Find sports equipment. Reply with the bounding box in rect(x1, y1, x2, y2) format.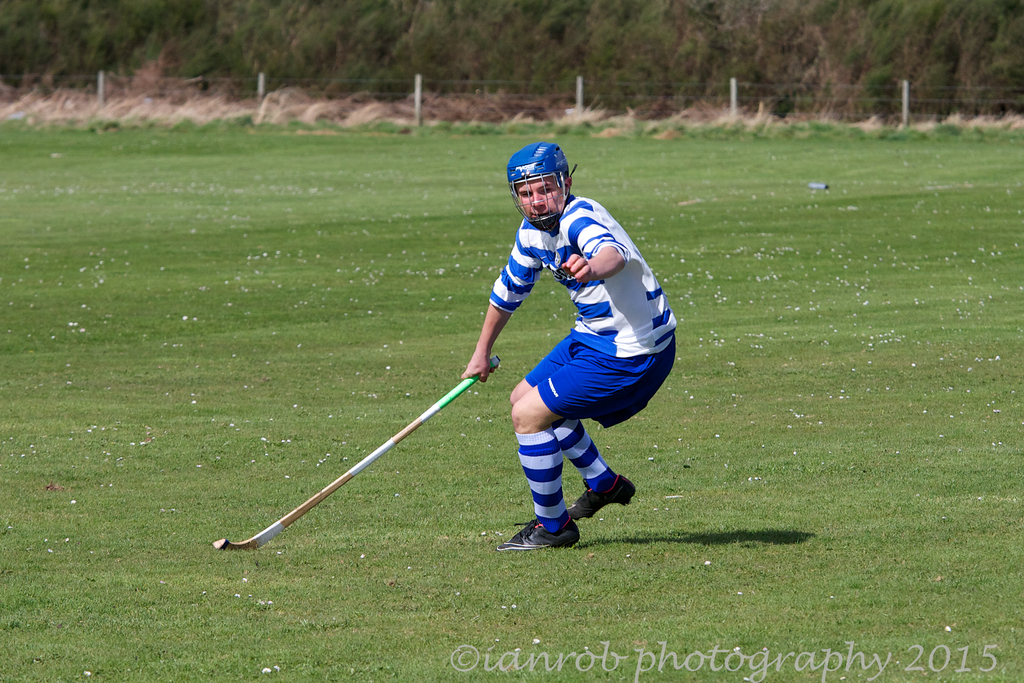
rect(507, 139, 579, 229).
